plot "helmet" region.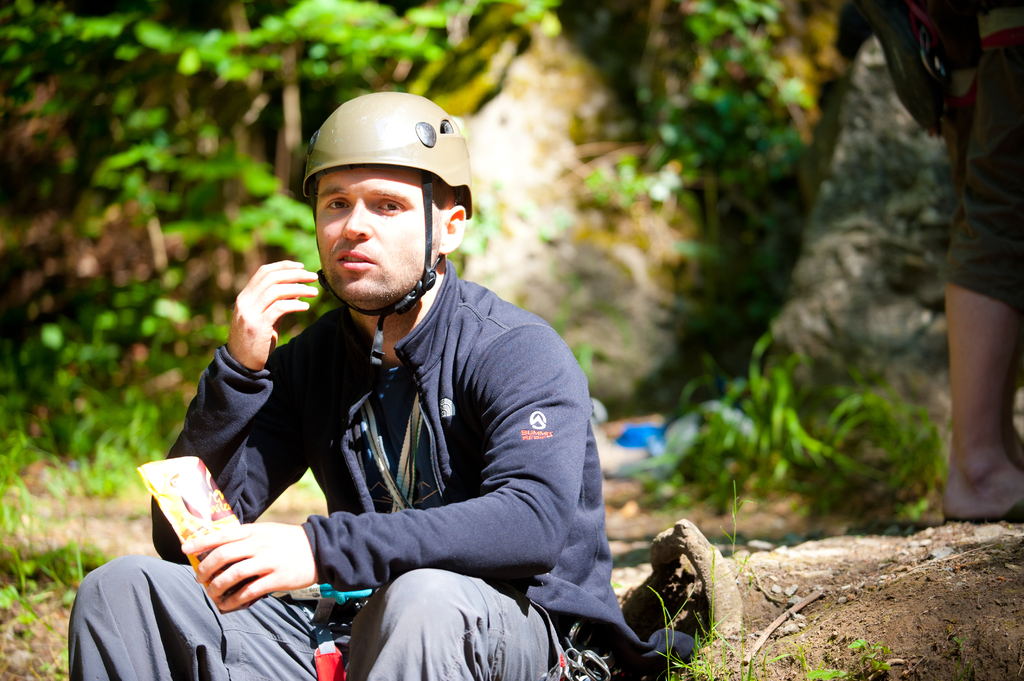
Plotted at pyautogui.locateOnScreen(292, 94, 468, 308).
